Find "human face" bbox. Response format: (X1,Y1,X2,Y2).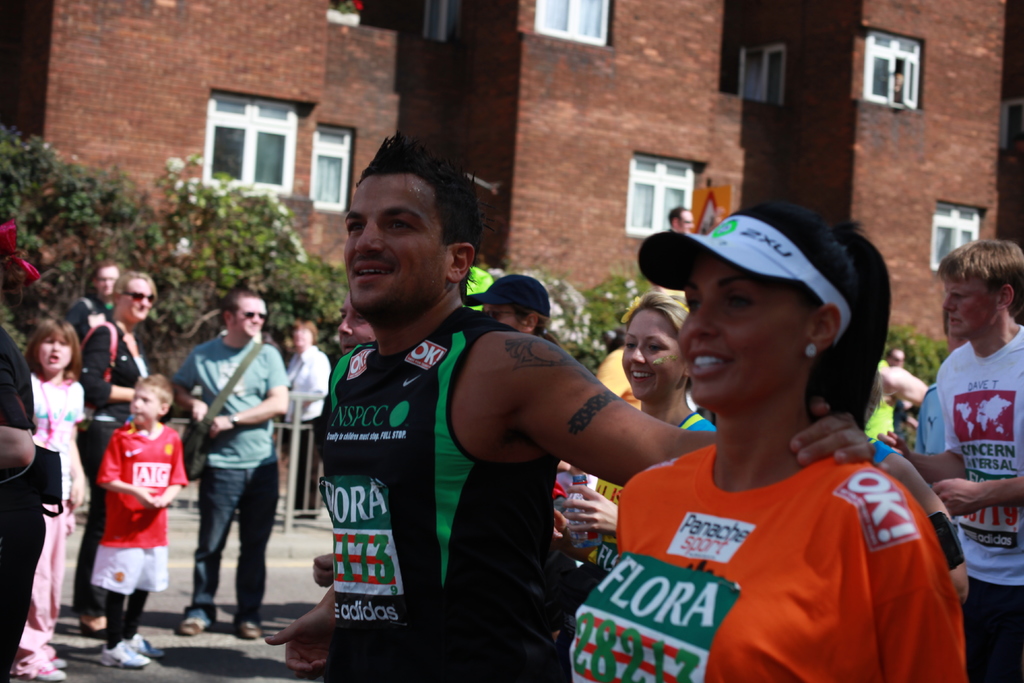
(95,267,124,297).
